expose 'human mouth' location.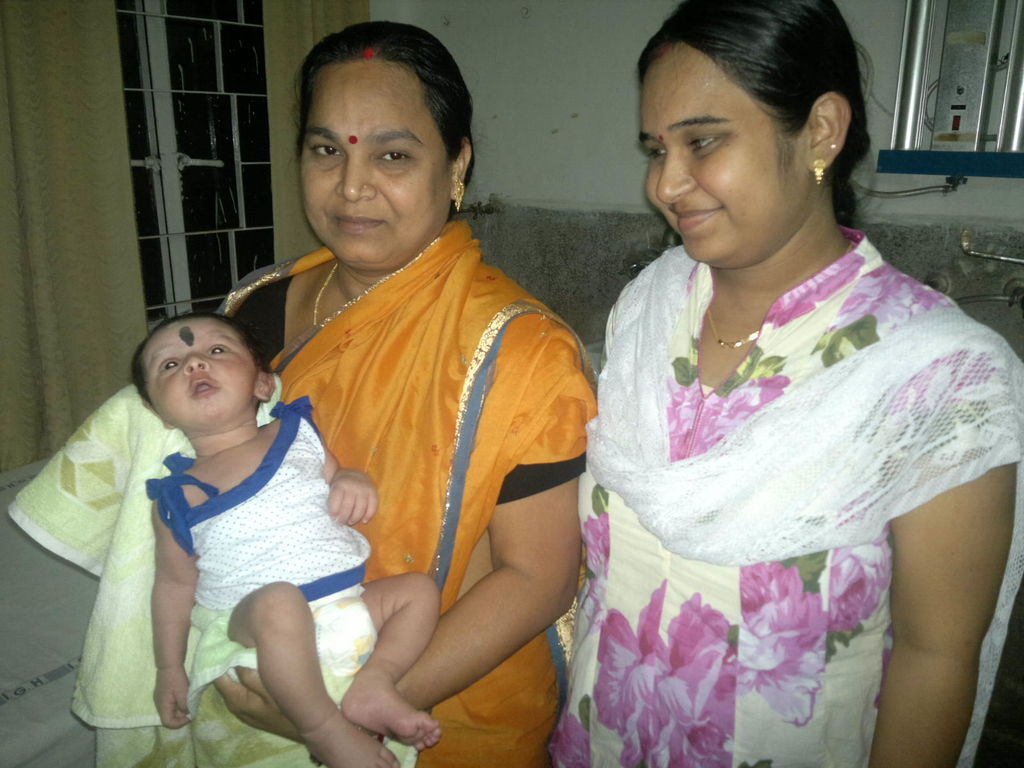
Exposed at left=670, top=204, right=726, bottom=230.
